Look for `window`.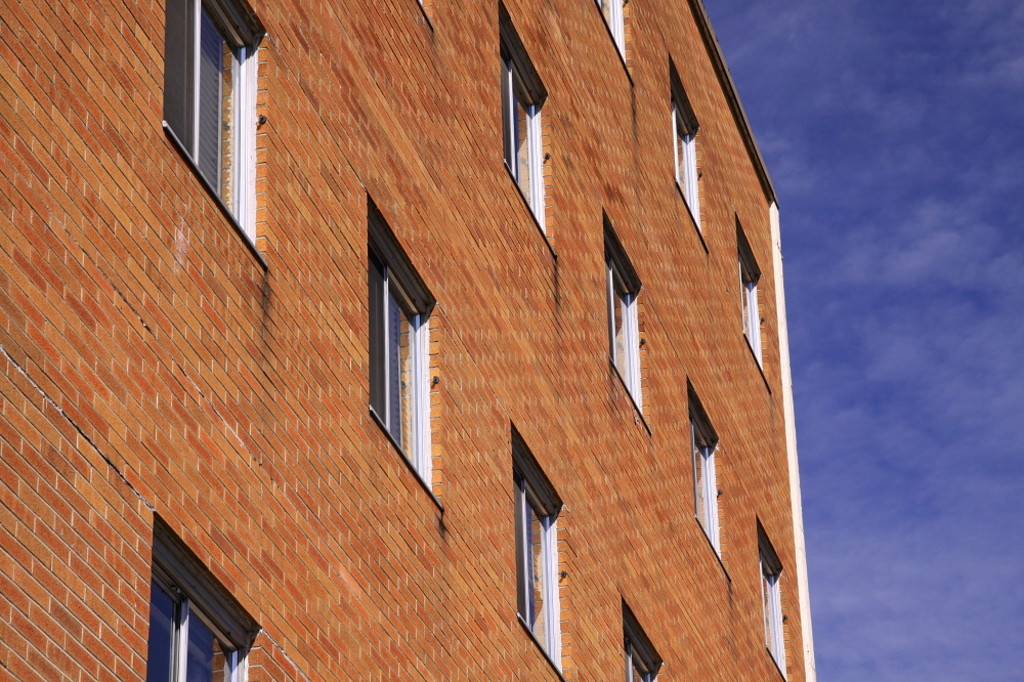
Found: (left=367, top=213, right=437, bottom=486).
